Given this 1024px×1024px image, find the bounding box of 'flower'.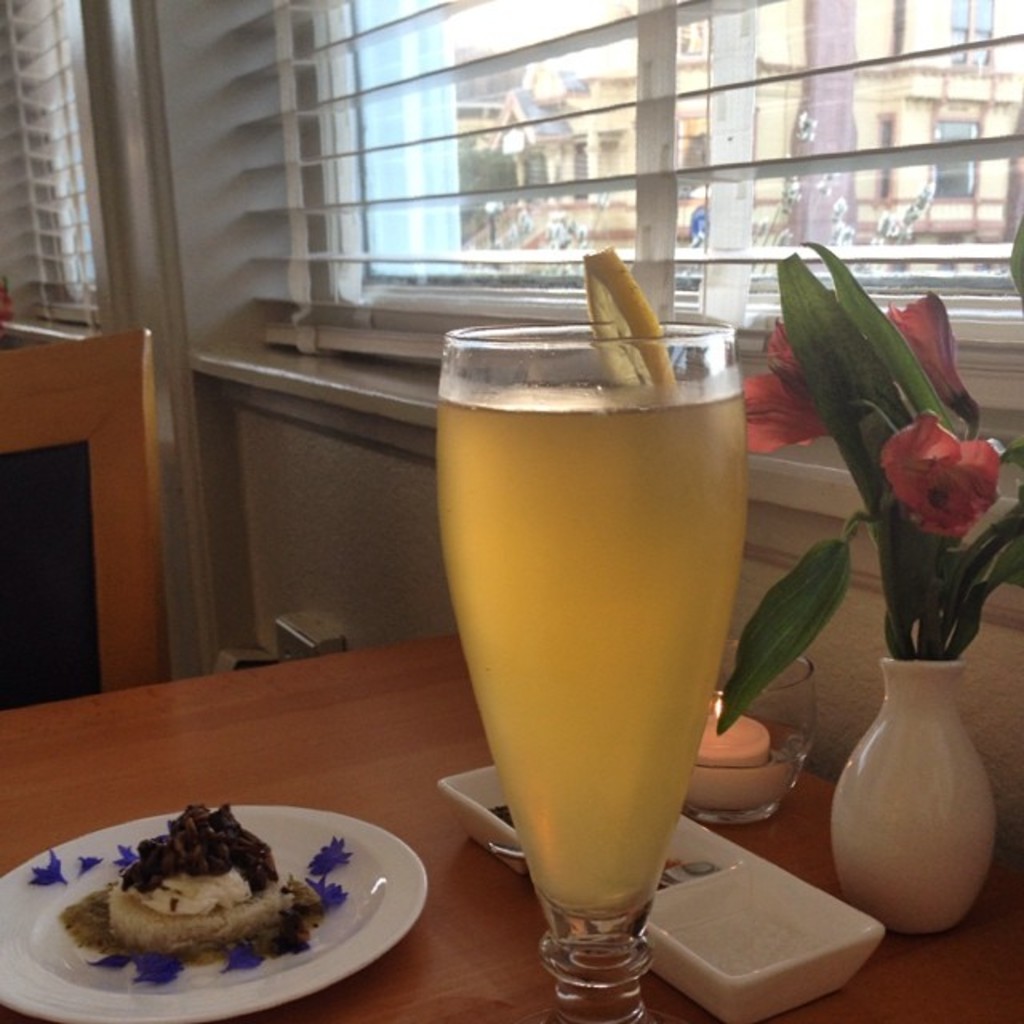
BBox(75, 851, 104, 874).
